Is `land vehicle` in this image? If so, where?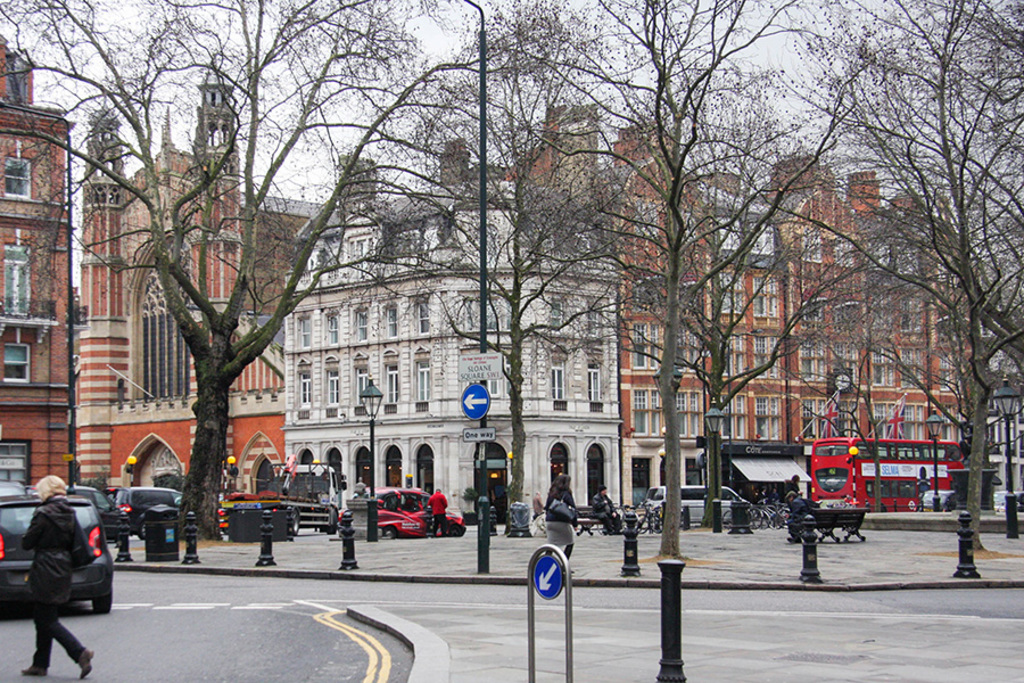
Yes, at [left=104, top=484, right=184, bottom=542].
